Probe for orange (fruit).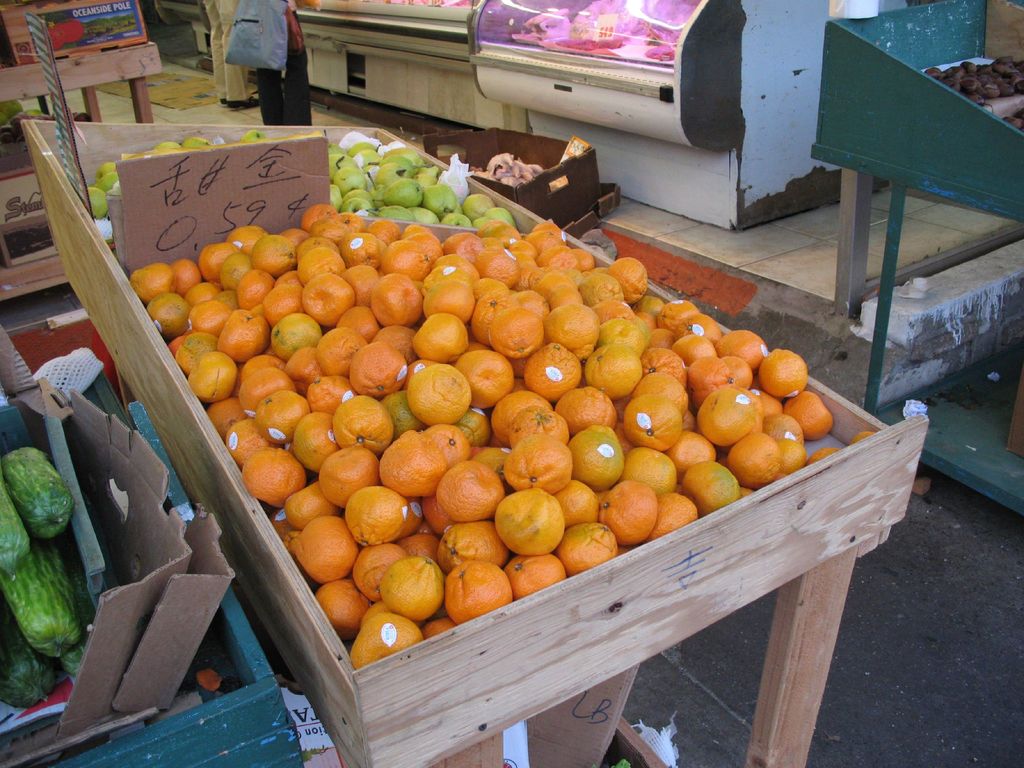
Probe result: <region>340, 397, 395, 454</region>.
